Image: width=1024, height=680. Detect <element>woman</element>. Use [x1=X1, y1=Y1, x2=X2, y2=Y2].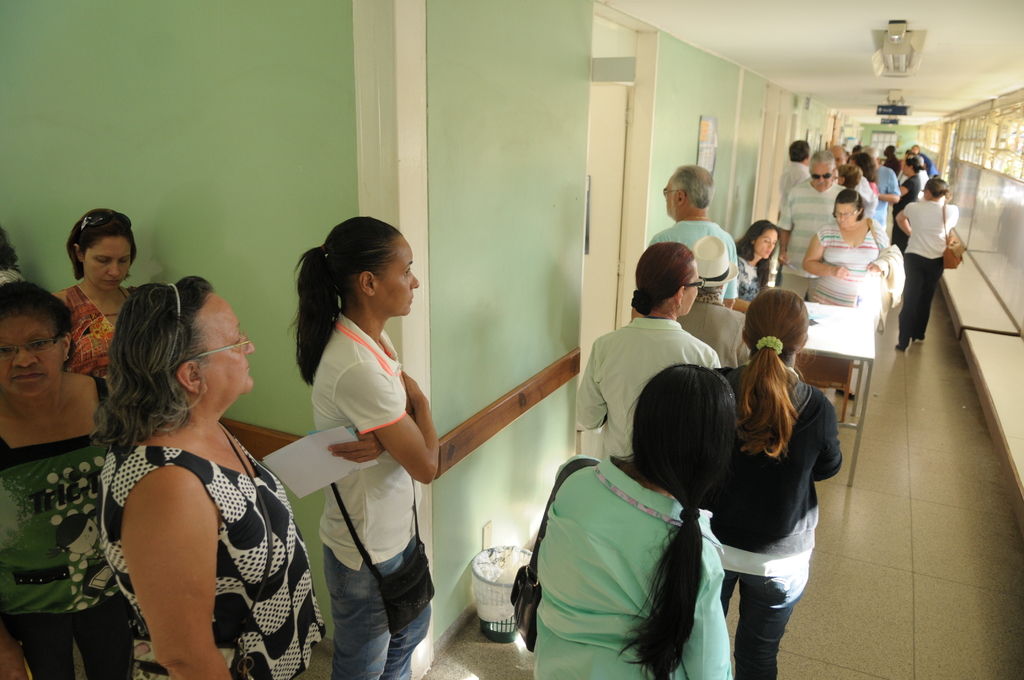
[x1=0, y1=280, x2=139, y2=679].
